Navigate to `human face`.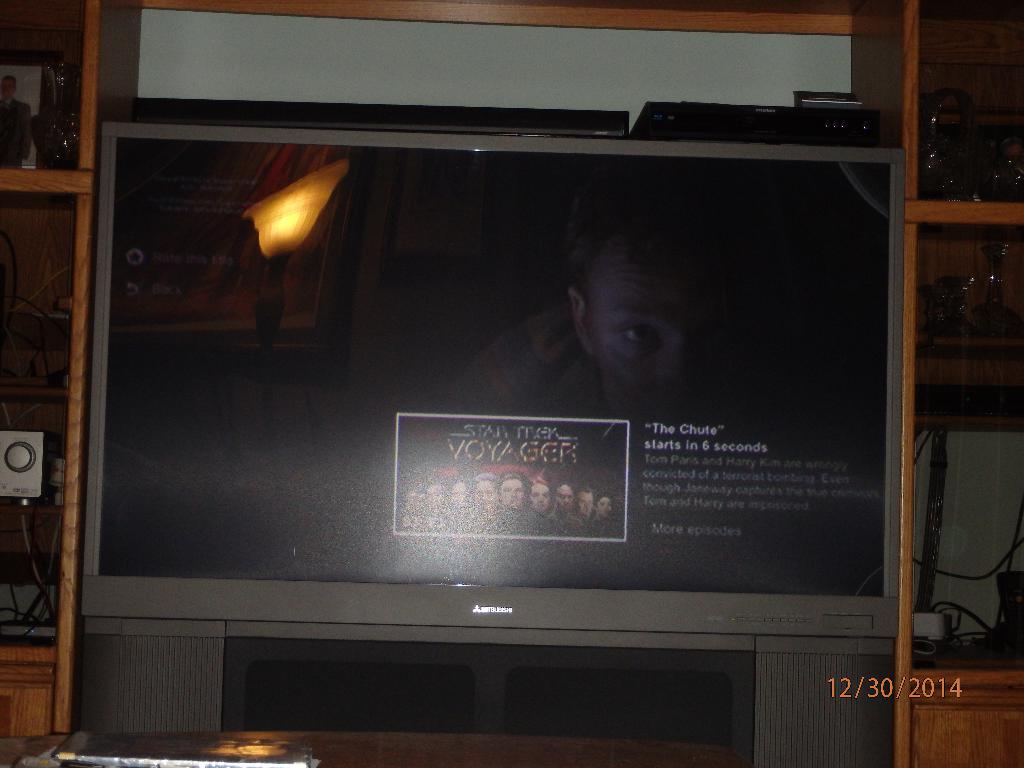
Navigation target: rect(474, 481, 497, 512).
